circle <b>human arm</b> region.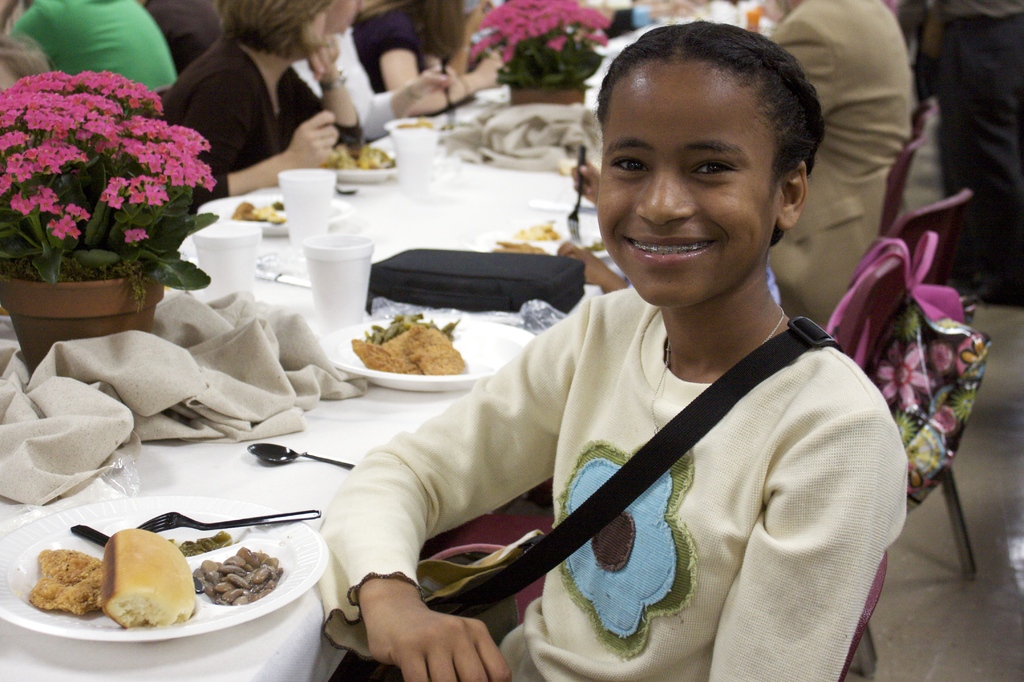
Region: x1=706 y1=412 x2=904 y2=681.
